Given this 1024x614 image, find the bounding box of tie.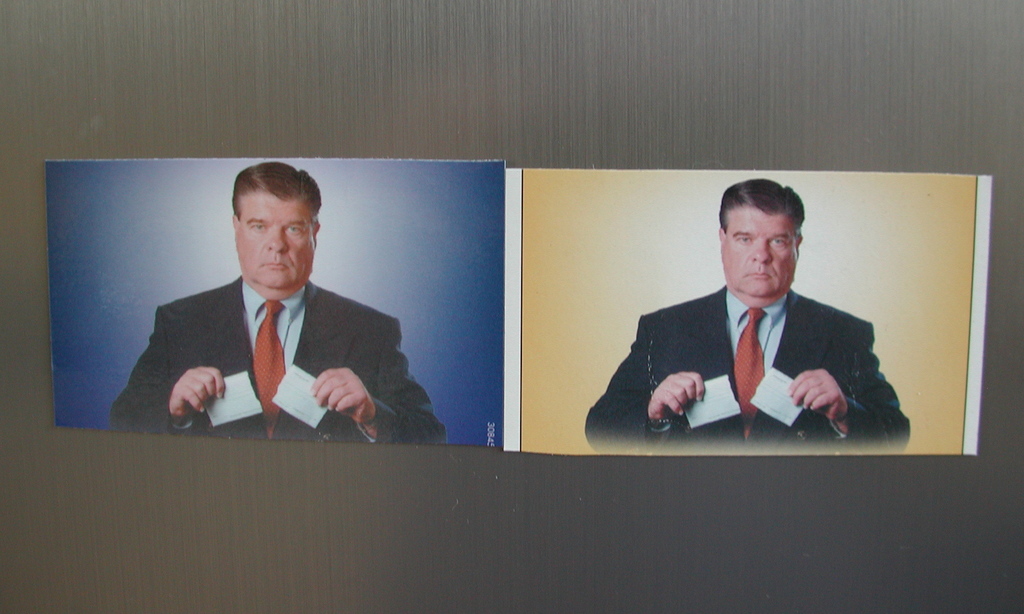
(731, 303, 776, 432).
